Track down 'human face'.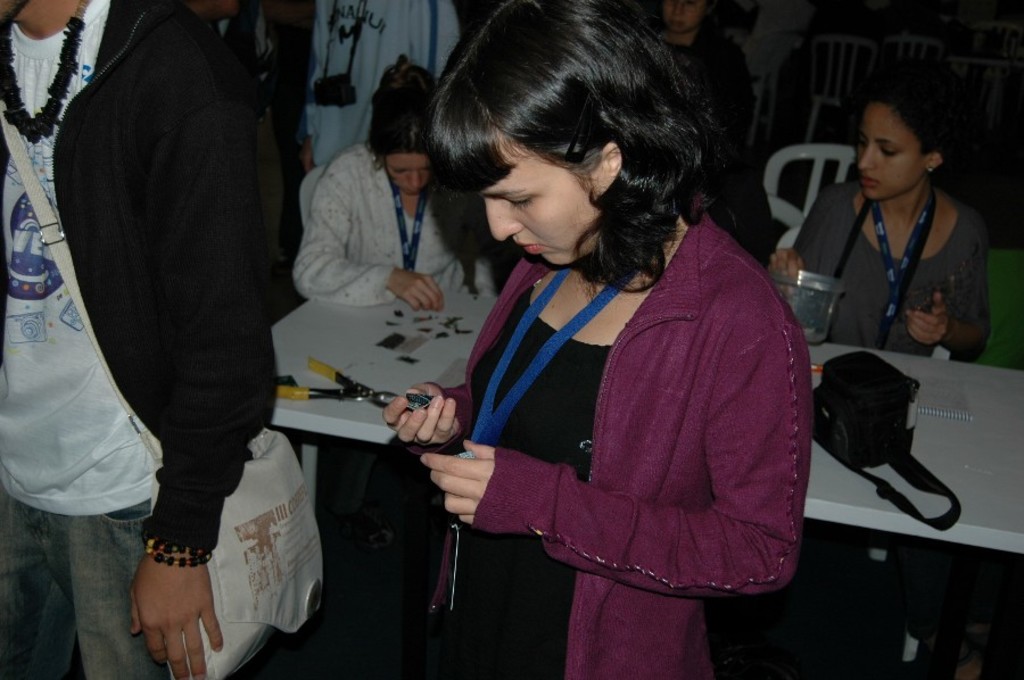
Tracked to Rect(477, 144, 597, 267).
